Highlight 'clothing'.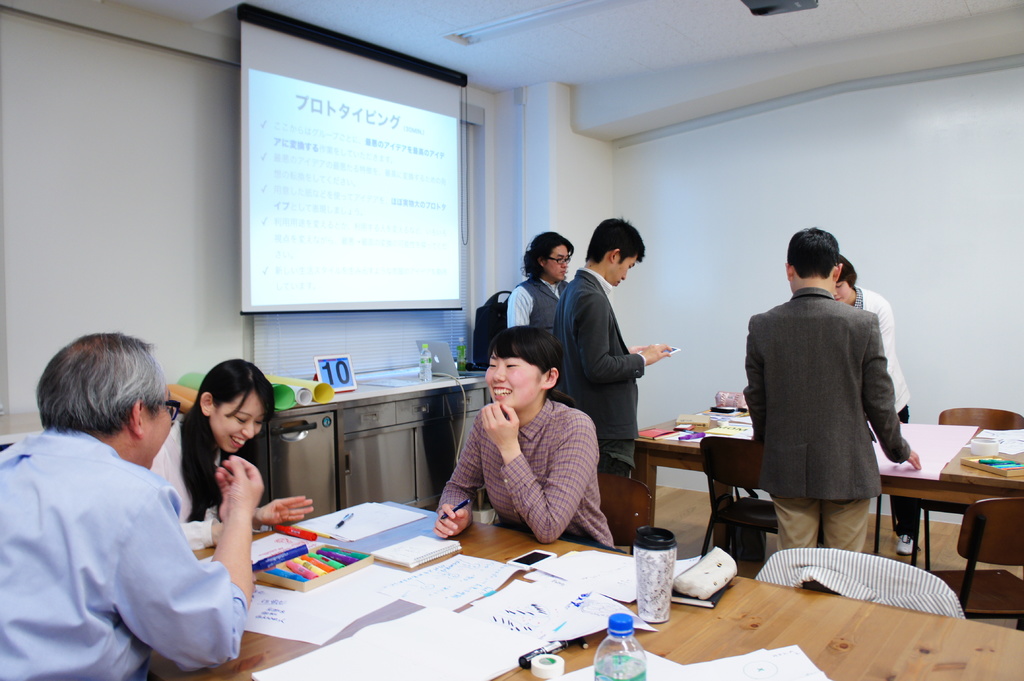
Highlighted region: x1=154 y1=412 x2=226 y2=553.
